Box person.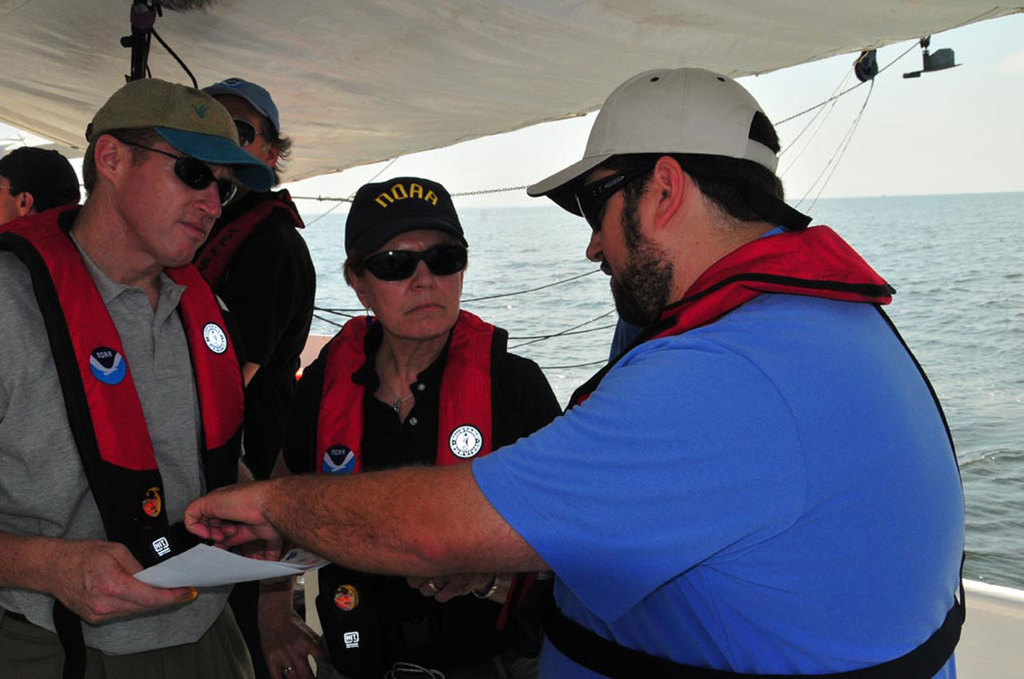
(x1=0, y1=151, x2=74, y2=238).
